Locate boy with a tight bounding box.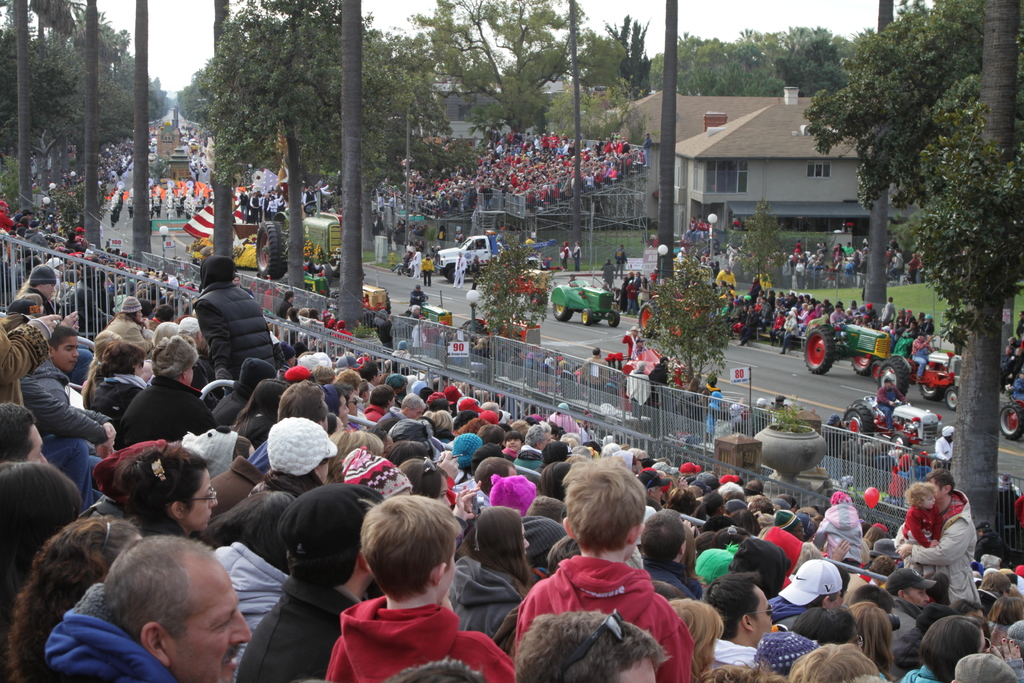
pyautogui.locateOnScreen(328, 497, 514, 682).
